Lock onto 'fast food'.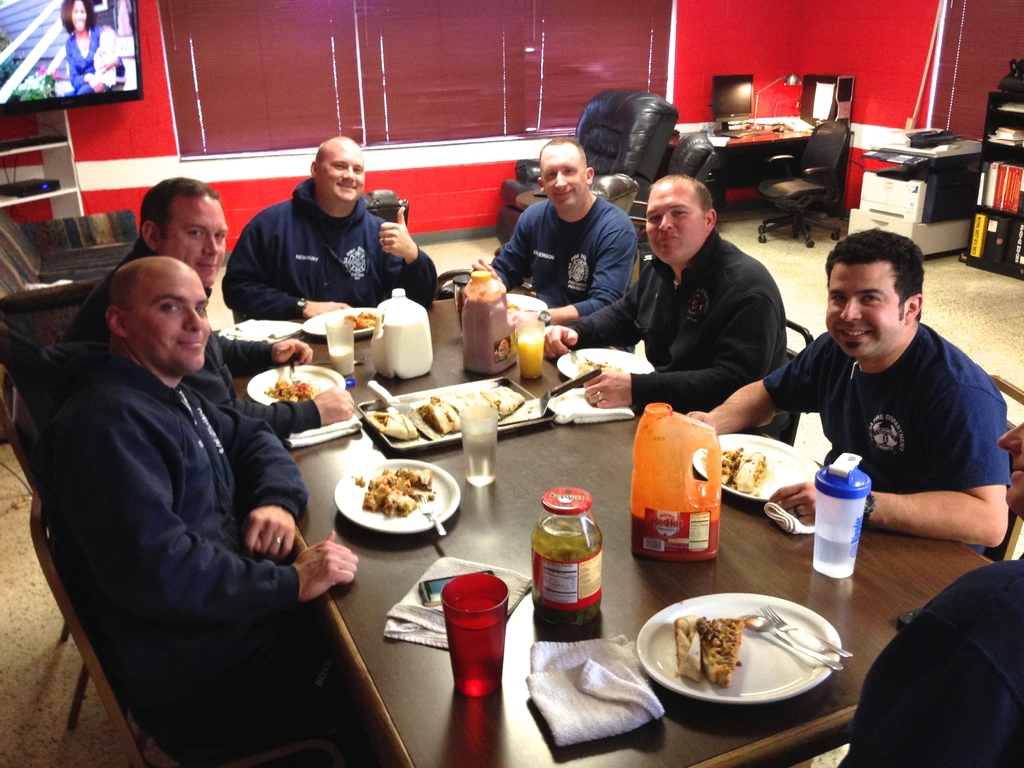
Locked: box(349, 307, 380, 324).
